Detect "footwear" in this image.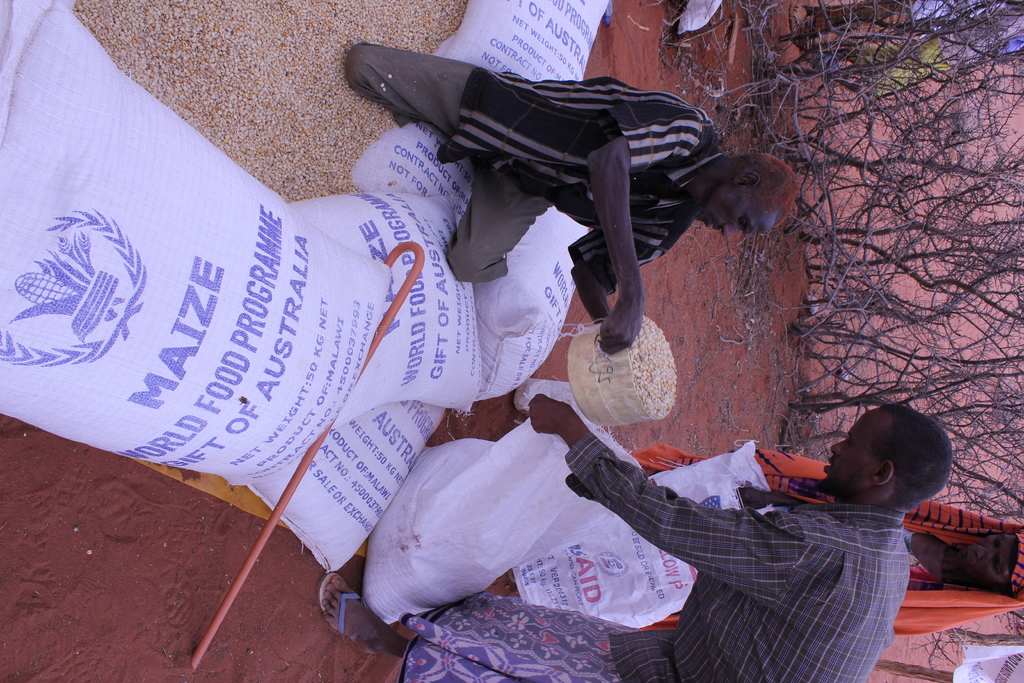
Detection: (323,567,382,652).
